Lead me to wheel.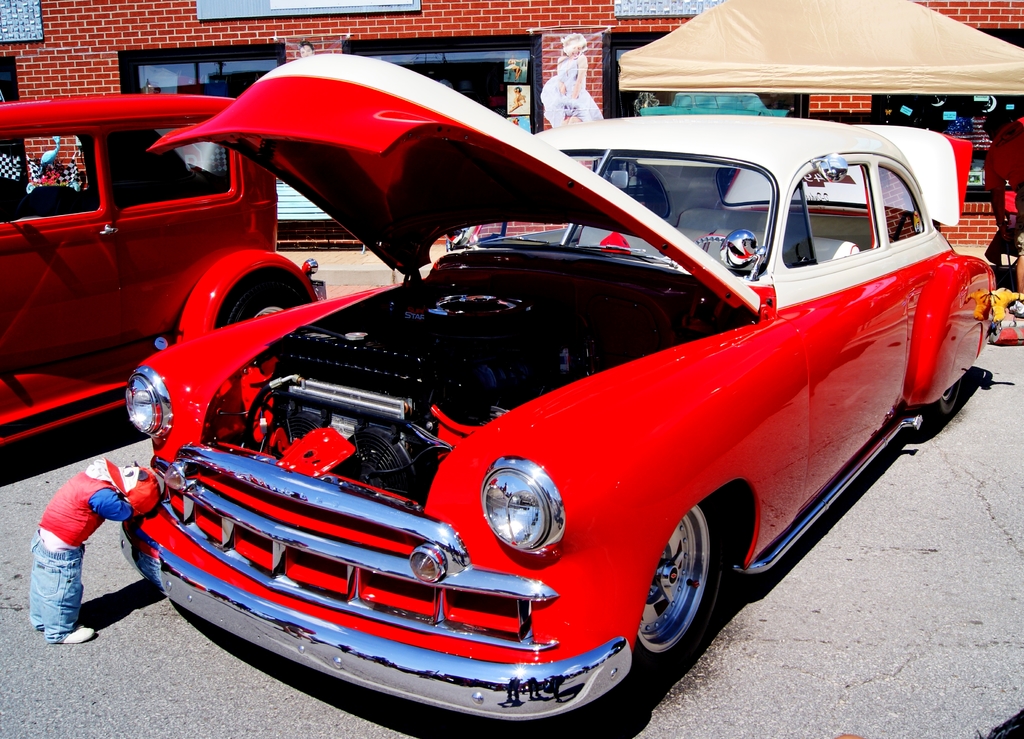
Lead to 605 505 742 670.
